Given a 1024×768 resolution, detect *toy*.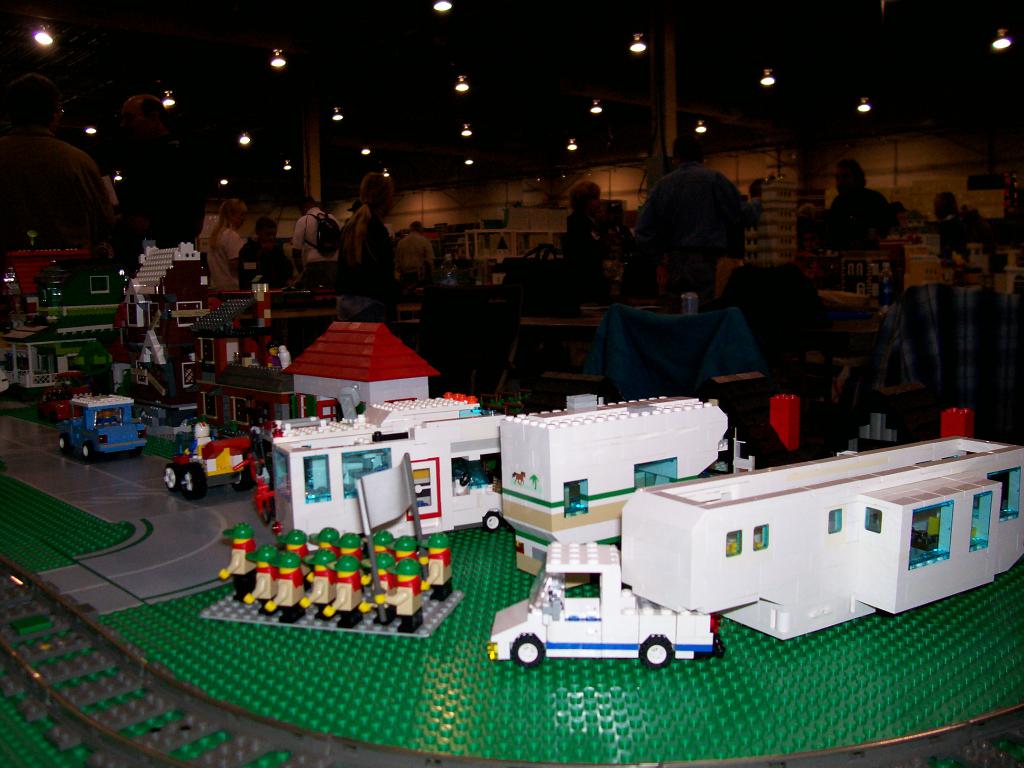
region(367, 531, 407, 624).
